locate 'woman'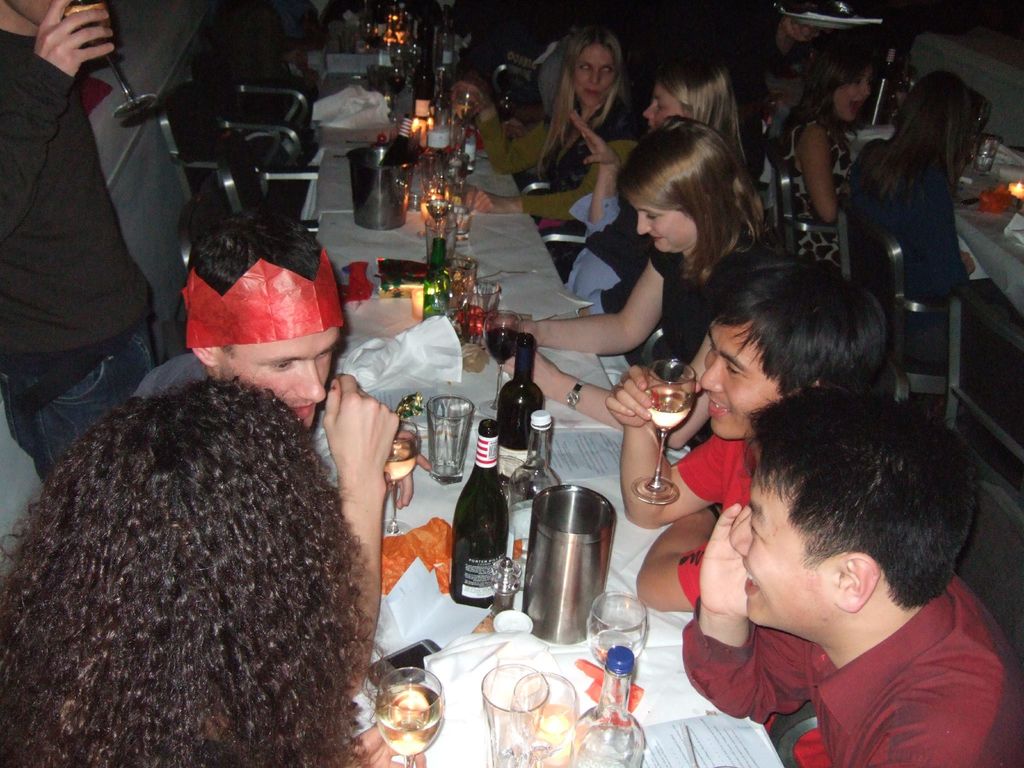
443,20,645,227
